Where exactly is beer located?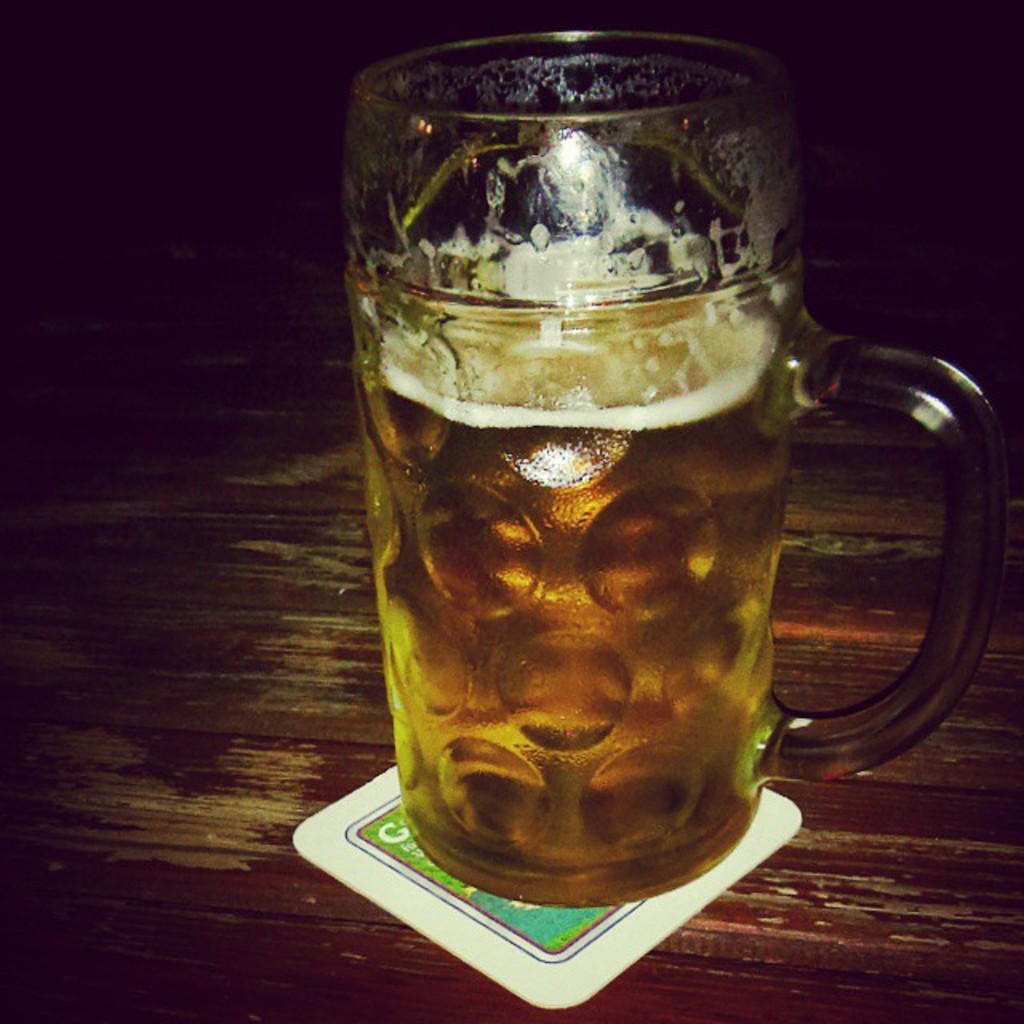
Its bounding box is 355 230 790 920.
